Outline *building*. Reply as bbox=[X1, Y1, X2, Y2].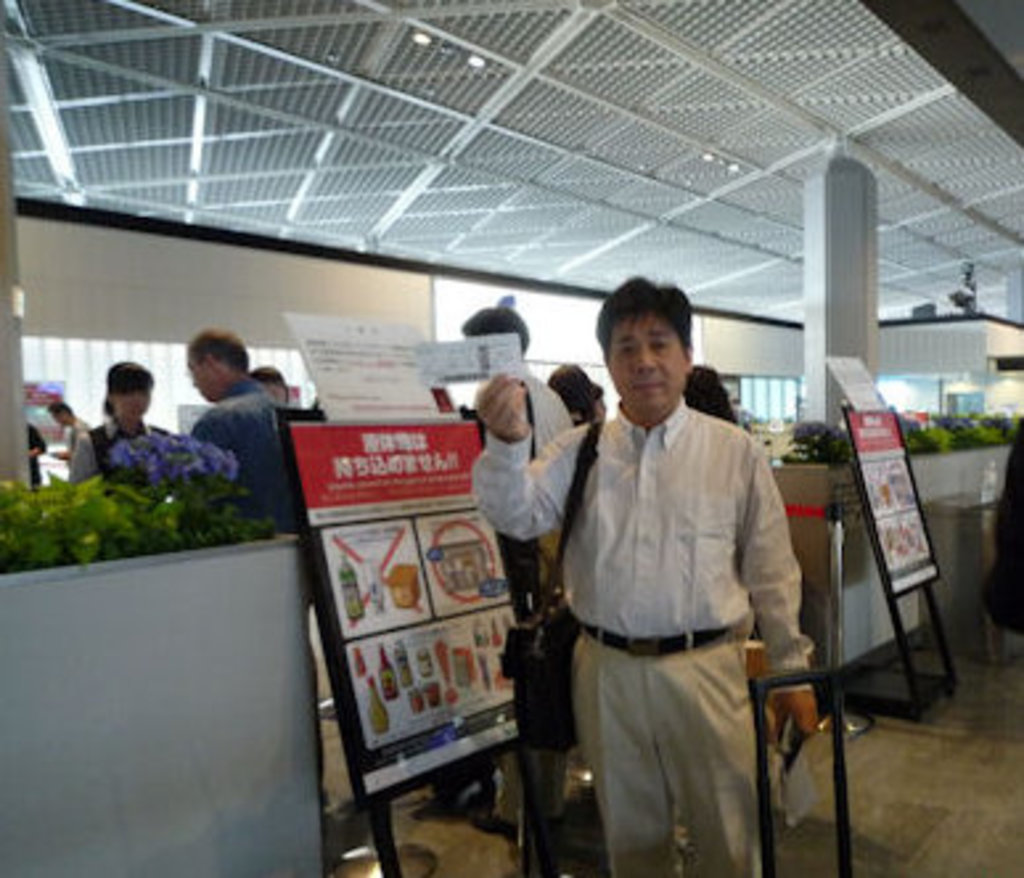
bbox=[0, 0, 1021, 875].
